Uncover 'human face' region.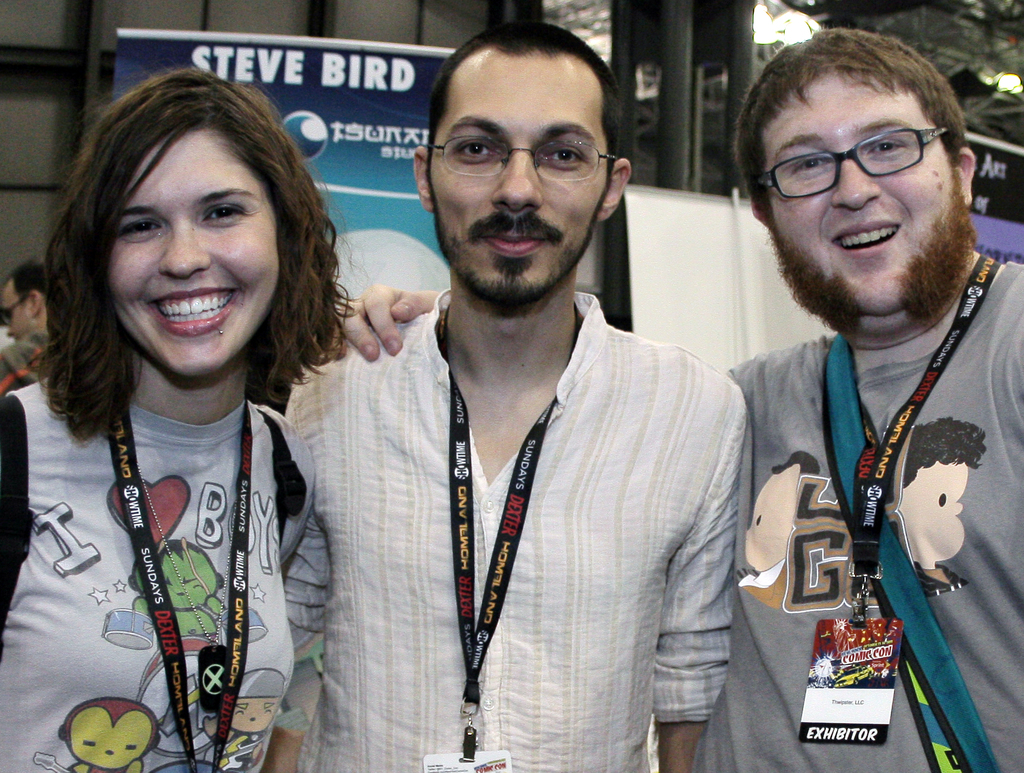
Uncovered: rect(771, 65, 955, 313).
